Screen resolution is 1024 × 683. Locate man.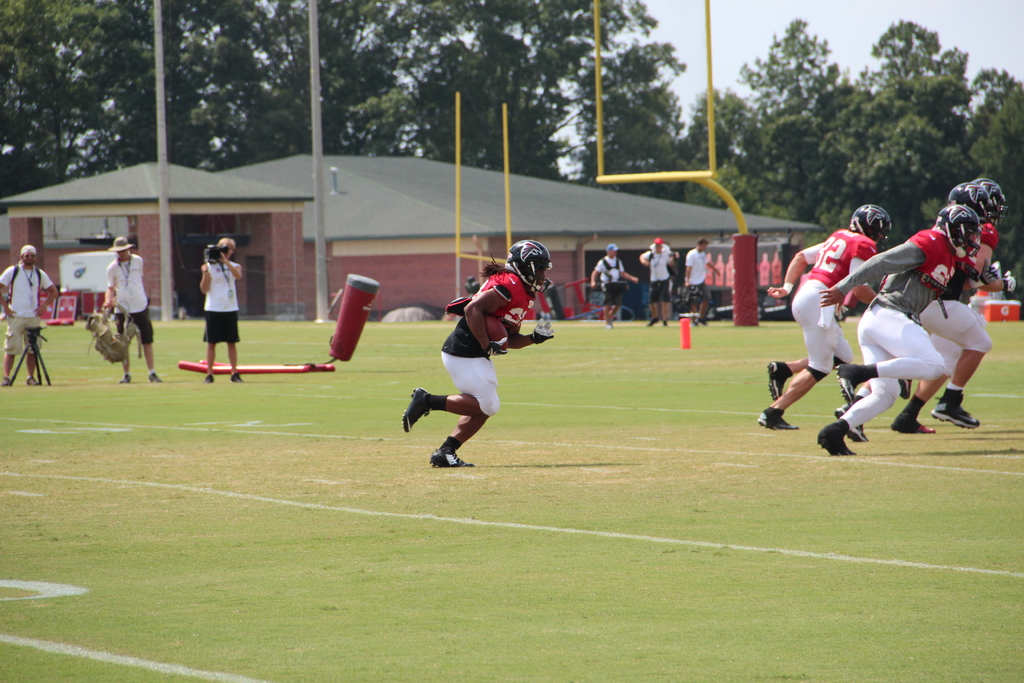
(400,242,556,469).
